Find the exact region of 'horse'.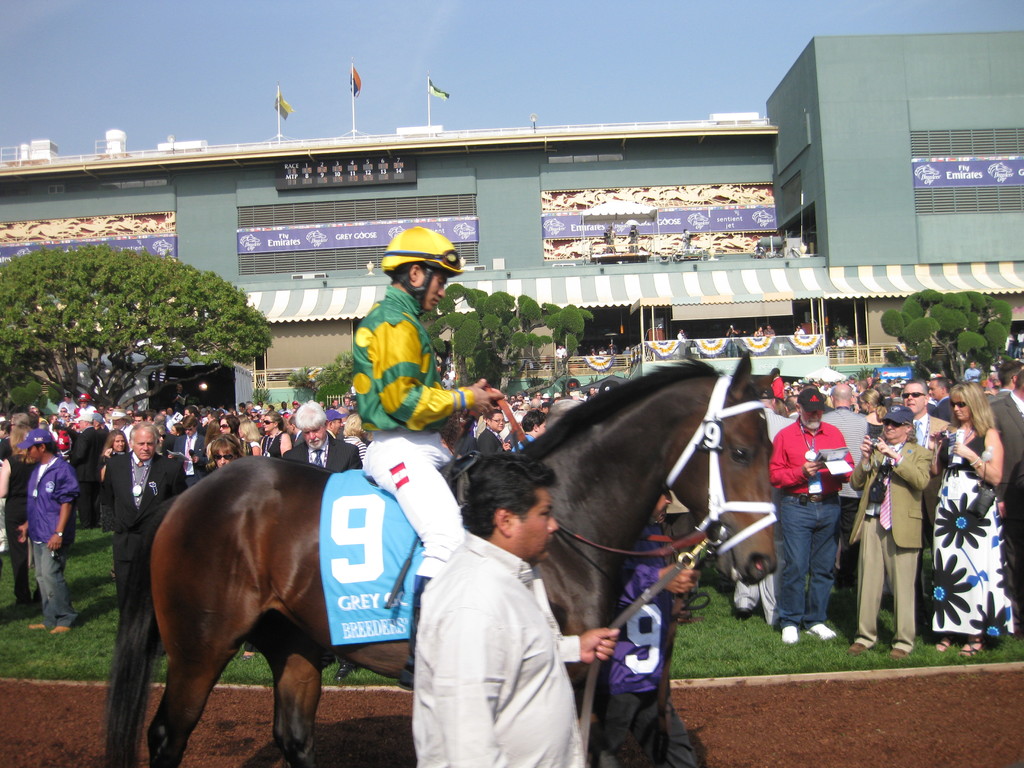
Exact region: rect(100, 344, 778, 767).
